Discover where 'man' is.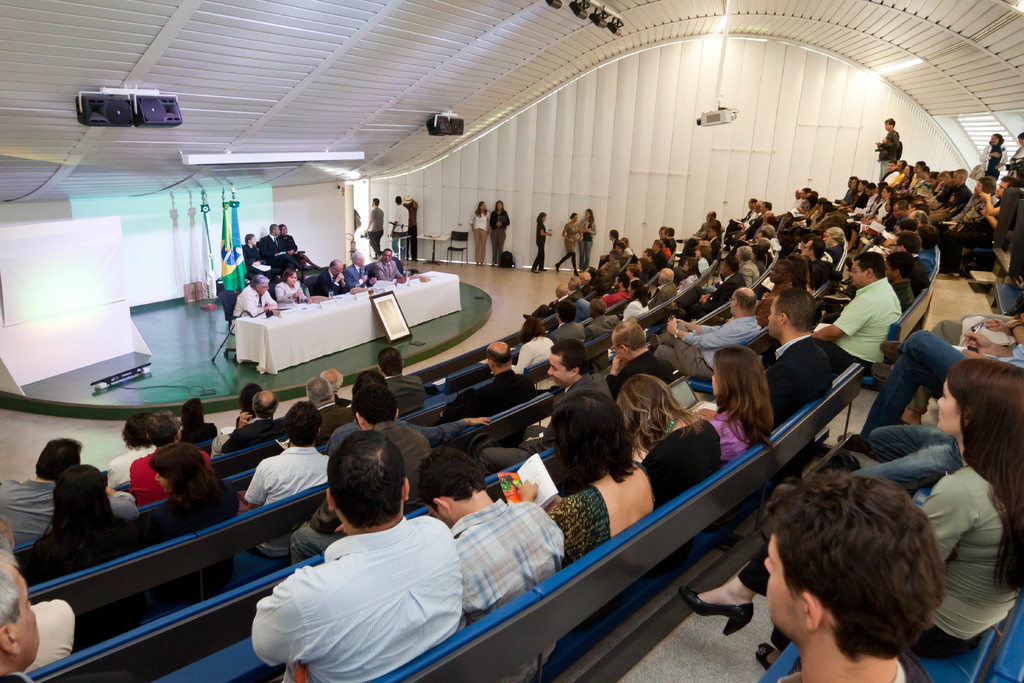
Discovered at box(254, 220, 283, 252).
